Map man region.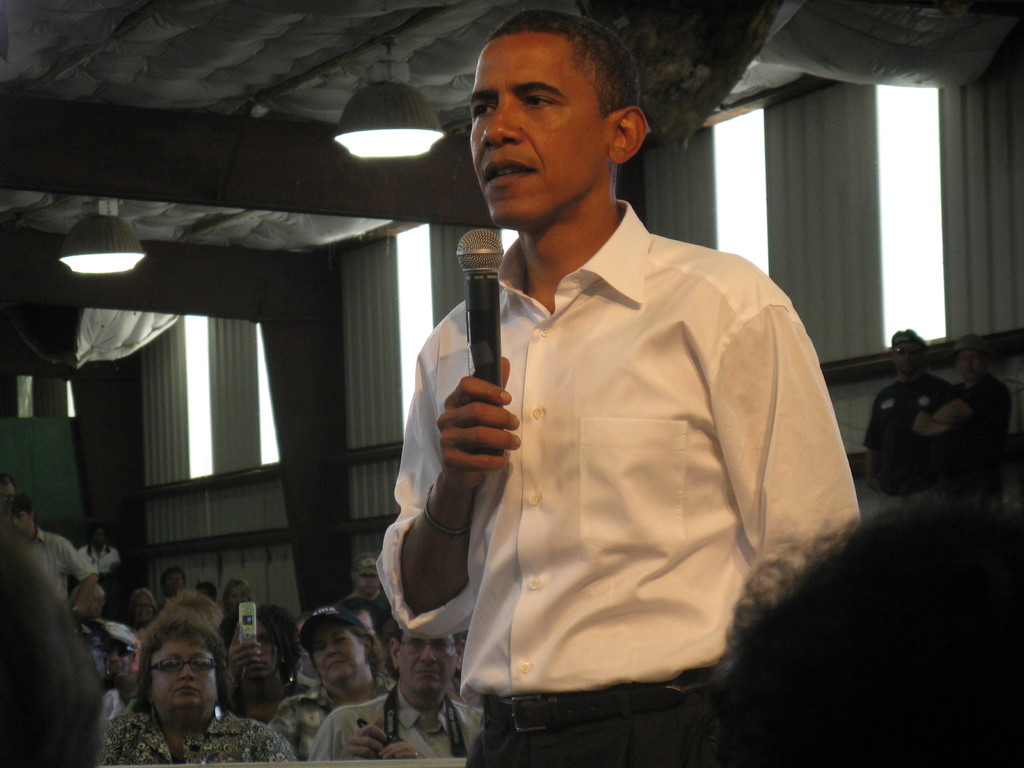
Mapped to 161 568 188 606.
